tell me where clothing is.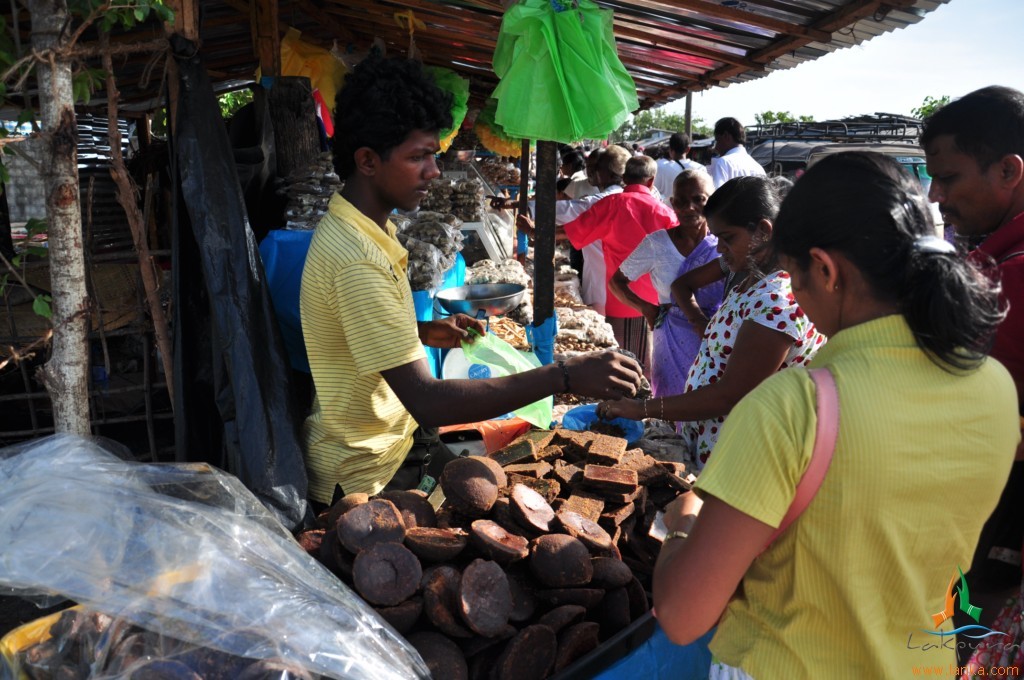
clothing is at detection(555, 188, 691, 367).
